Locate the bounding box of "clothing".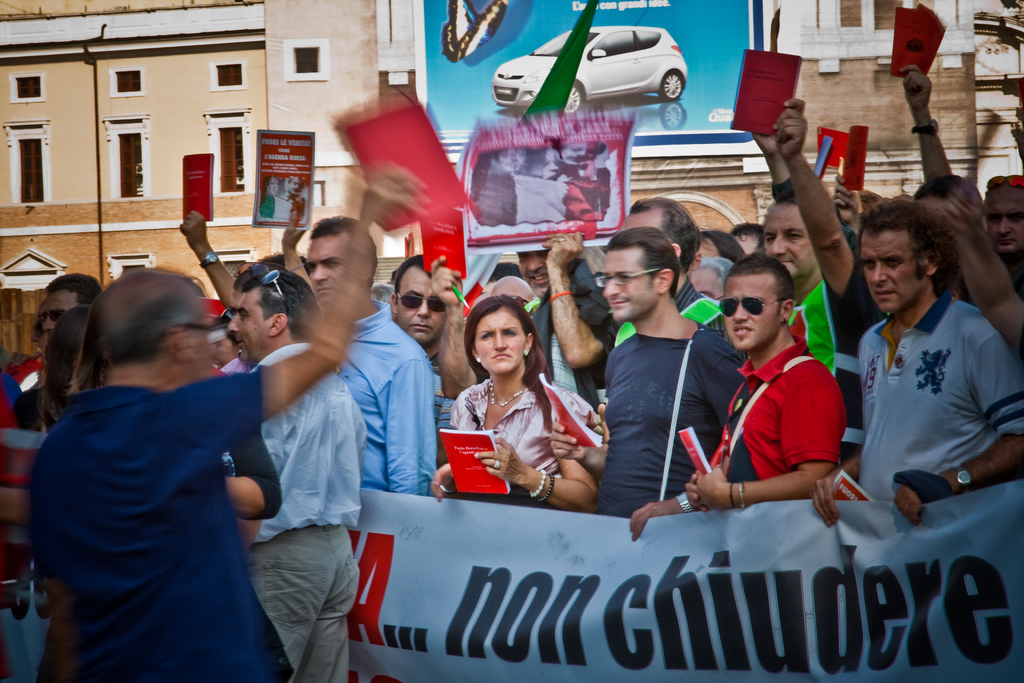
Bounding box: bbox(607, 267, 730, 347).
